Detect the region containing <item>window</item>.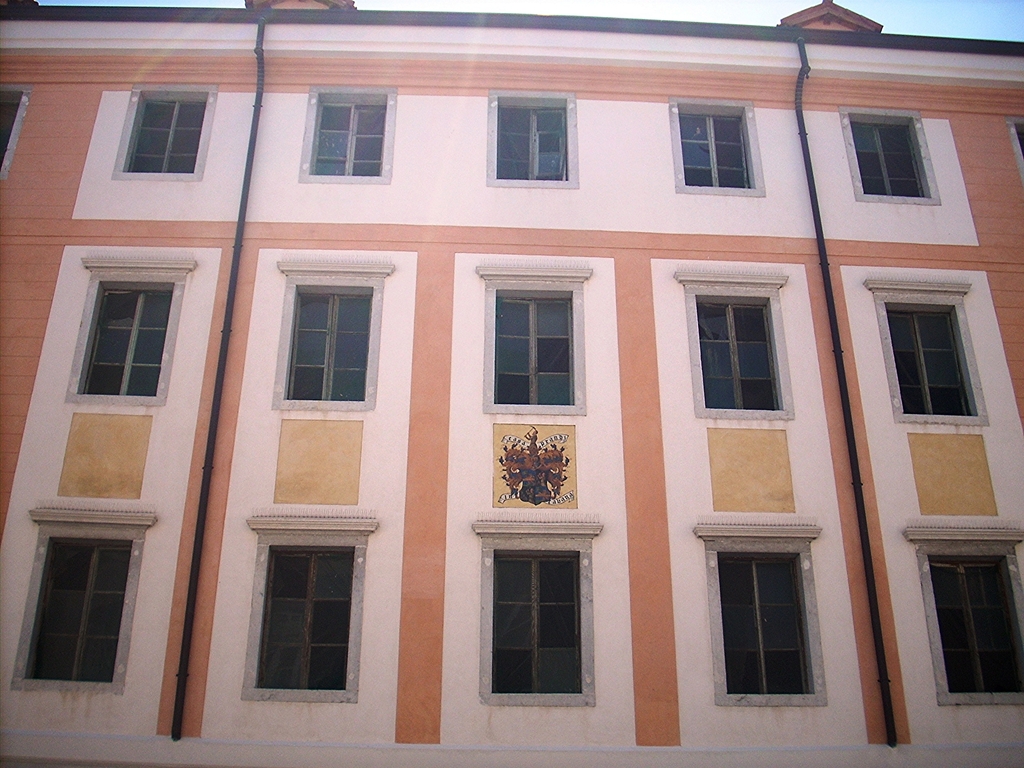
(834, 100, 943, 209).
